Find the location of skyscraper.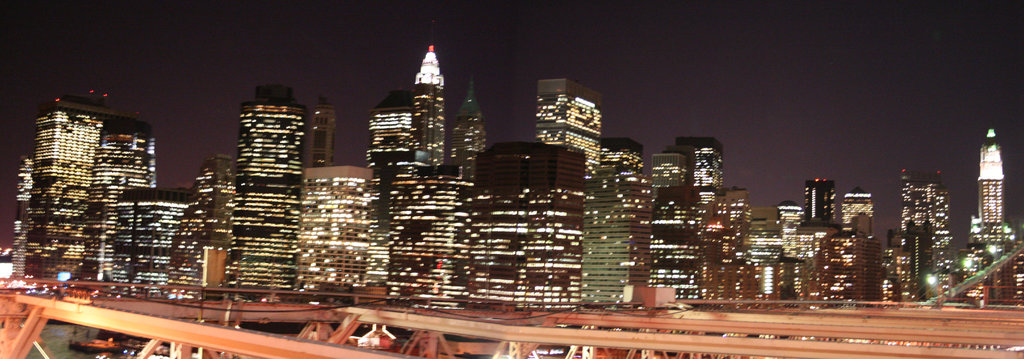
Location: l=406, t=39, r=452, b=184.
